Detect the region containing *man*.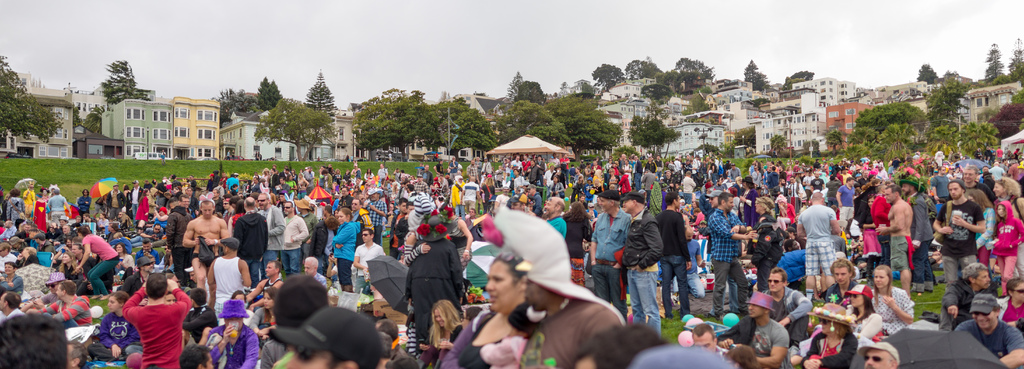
region(32, 280, 94, 331).
